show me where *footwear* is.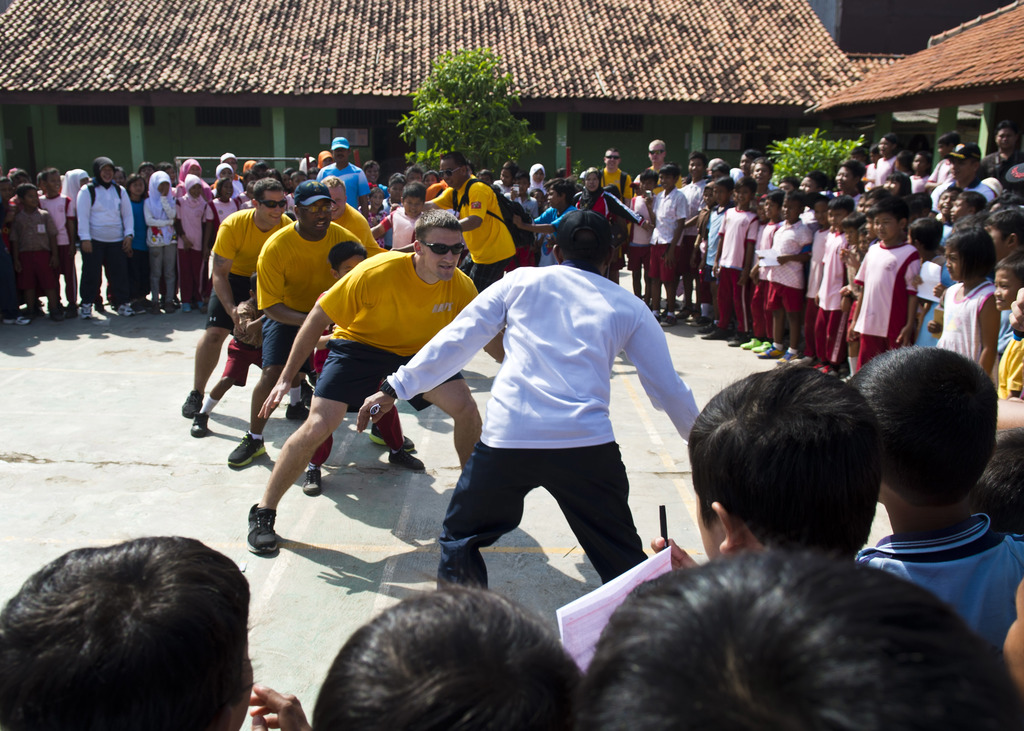
*footwear* is at pyautogui.locateOnScreen(189, 412, 210, 436).
